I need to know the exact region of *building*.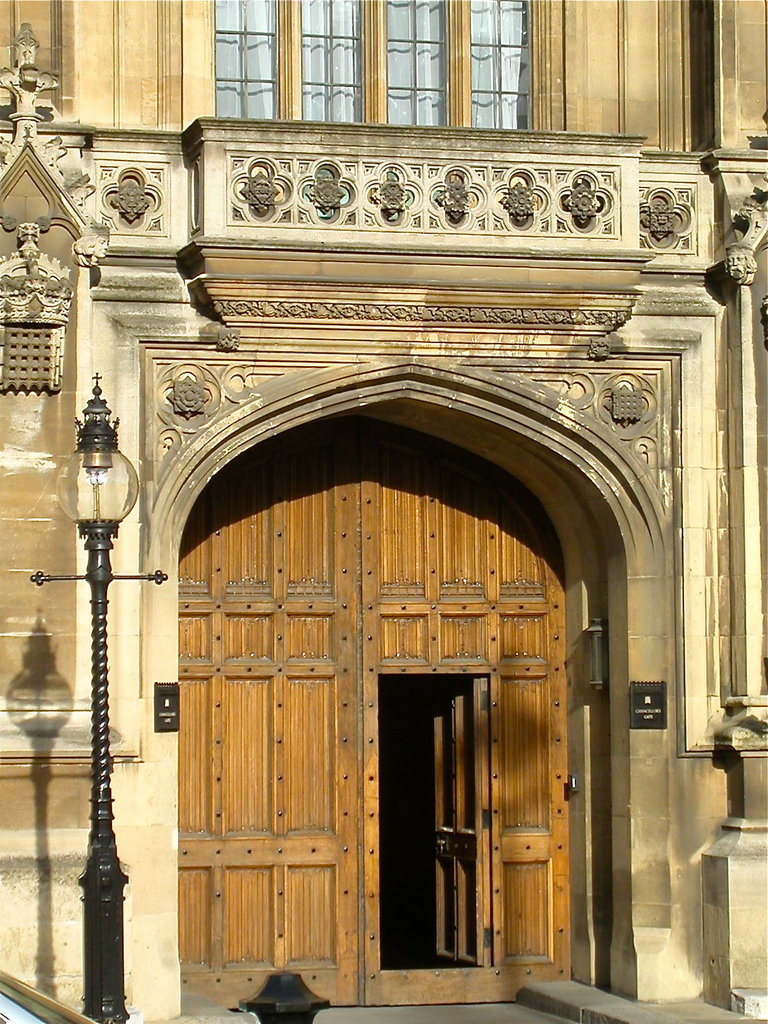
Region: {"left": 0, "top": 0, "right": 767, "bottom": 1020}.
